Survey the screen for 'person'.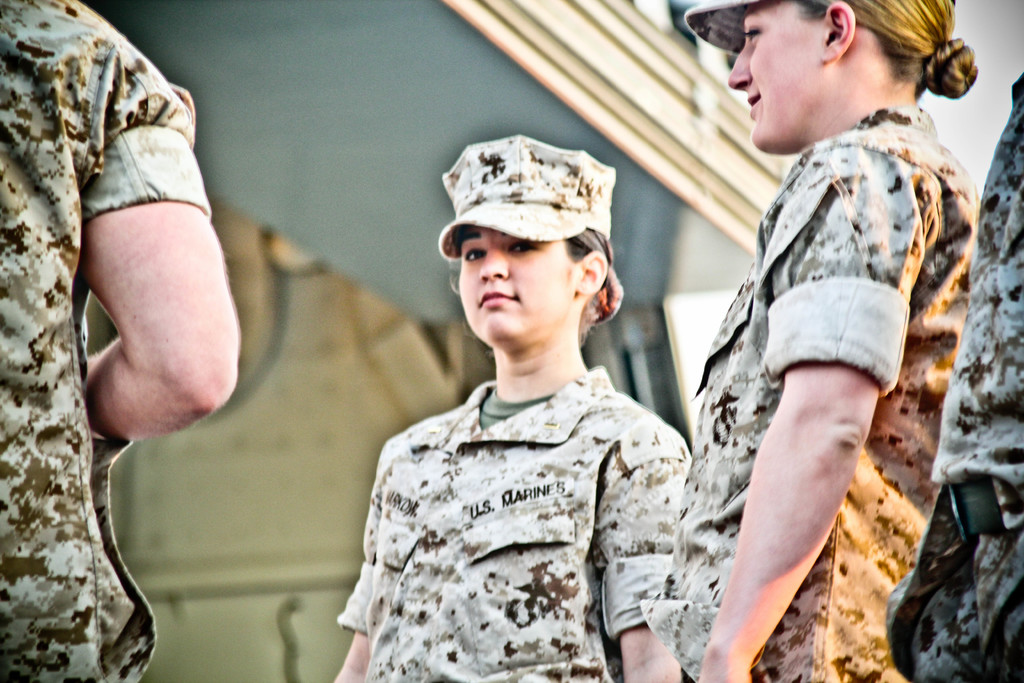
Survey found: <bbox>362, 133, 701, 682</bbox>.
